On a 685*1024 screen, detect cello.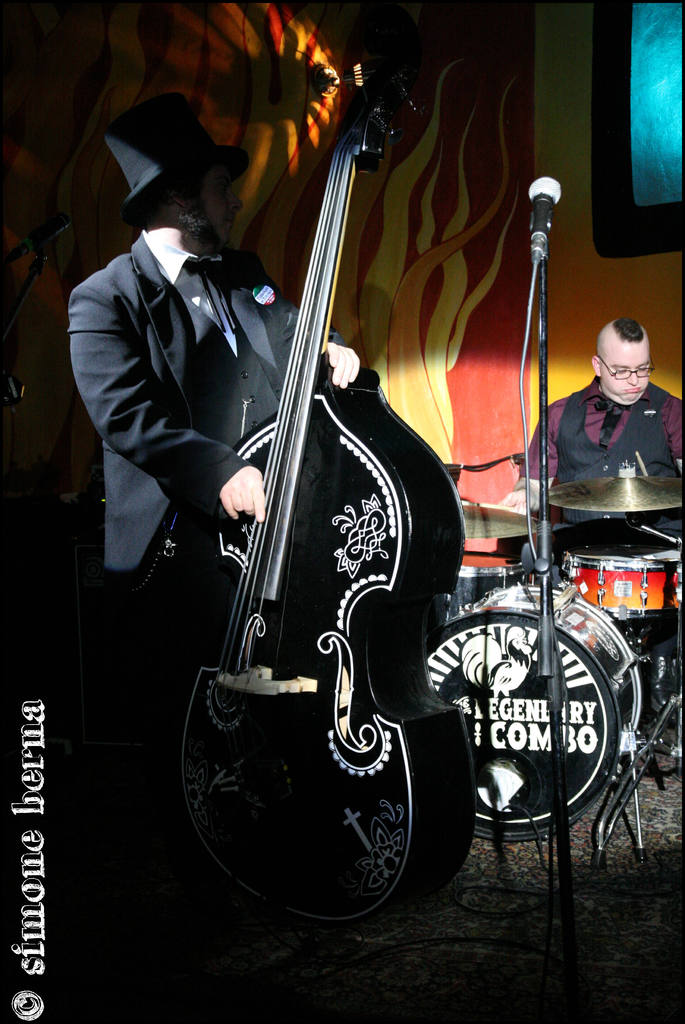
bbox=[137, 48, 486, 980].
